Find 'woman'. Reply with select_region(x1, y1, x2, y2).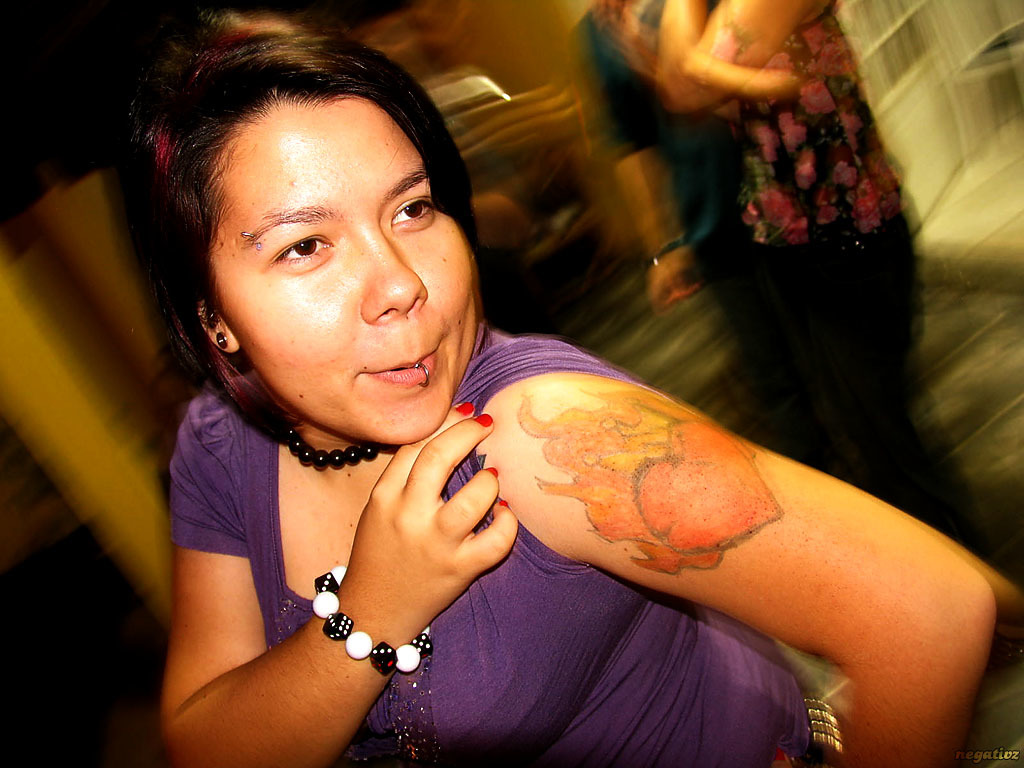
select_region(94, 59, 873, 767).
